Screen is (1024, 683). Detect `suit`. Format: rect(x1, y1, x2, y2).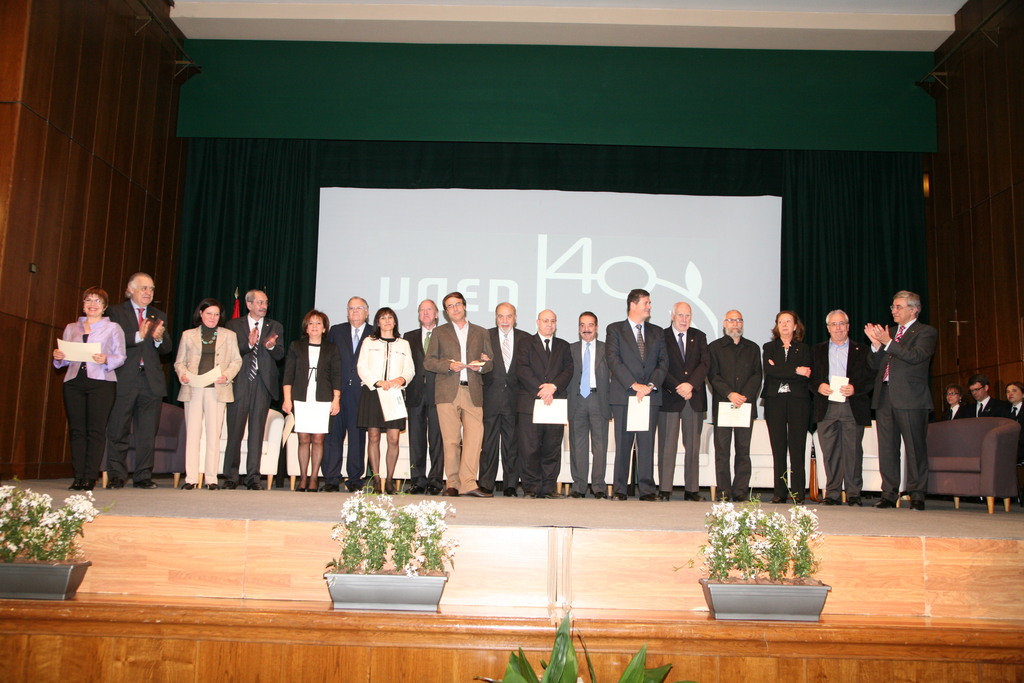
rect(512, 327, 574, 491).
